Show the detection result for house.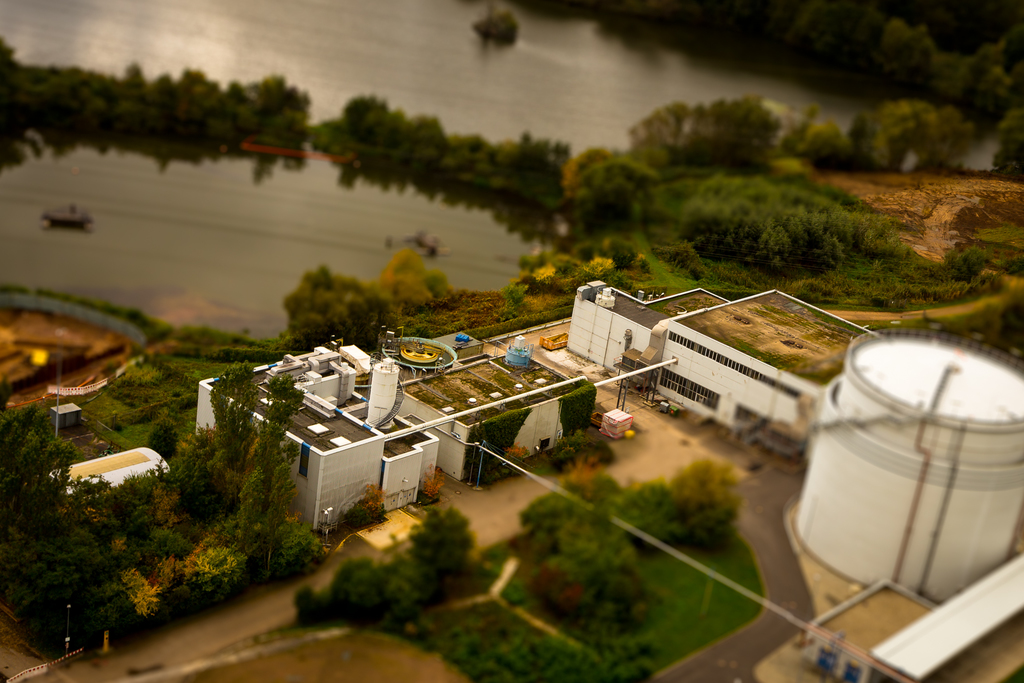
select_region(650, 282, 883, 468).
